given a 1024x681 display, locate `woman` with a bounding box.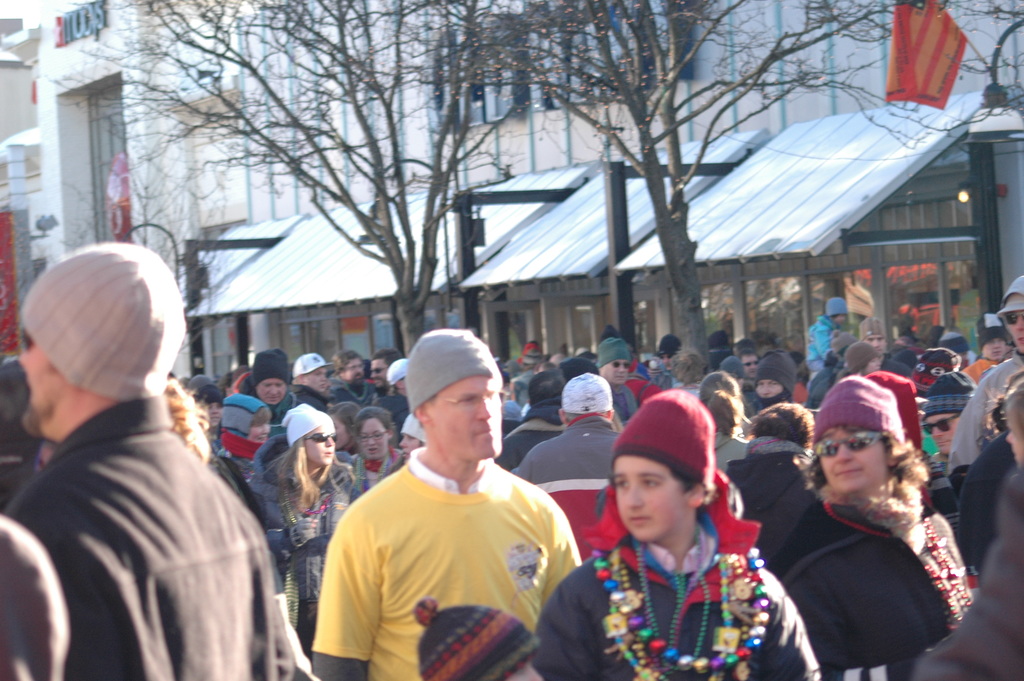
Located: (250,401,355,680).
